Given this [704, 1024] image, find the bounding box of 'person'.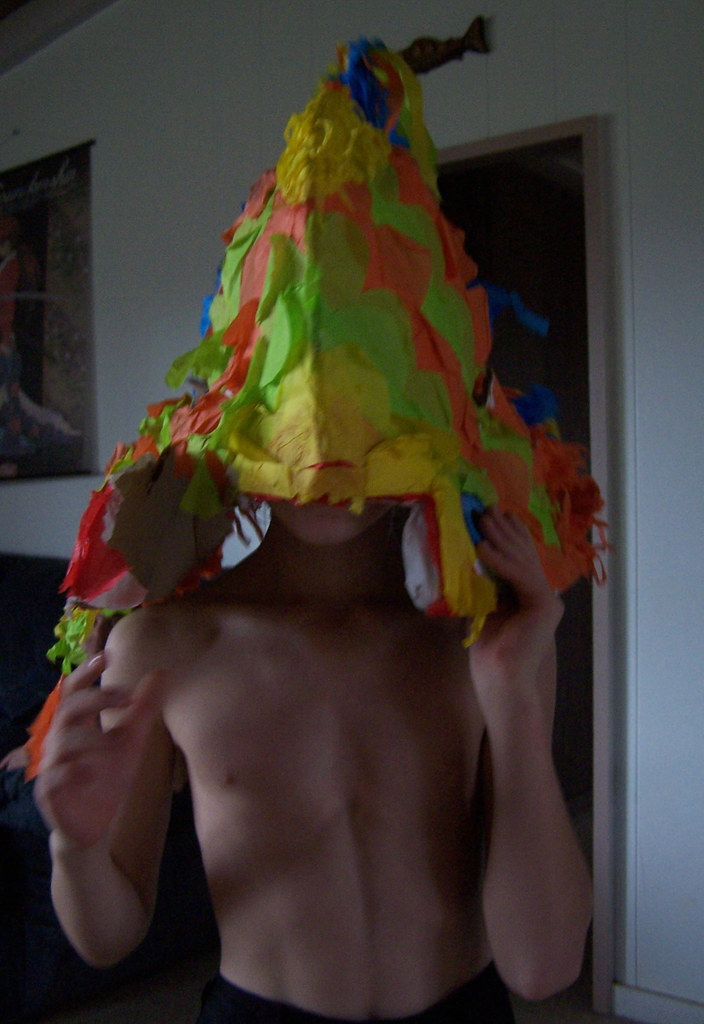
bbox=[37, 385, 601, 1023].
